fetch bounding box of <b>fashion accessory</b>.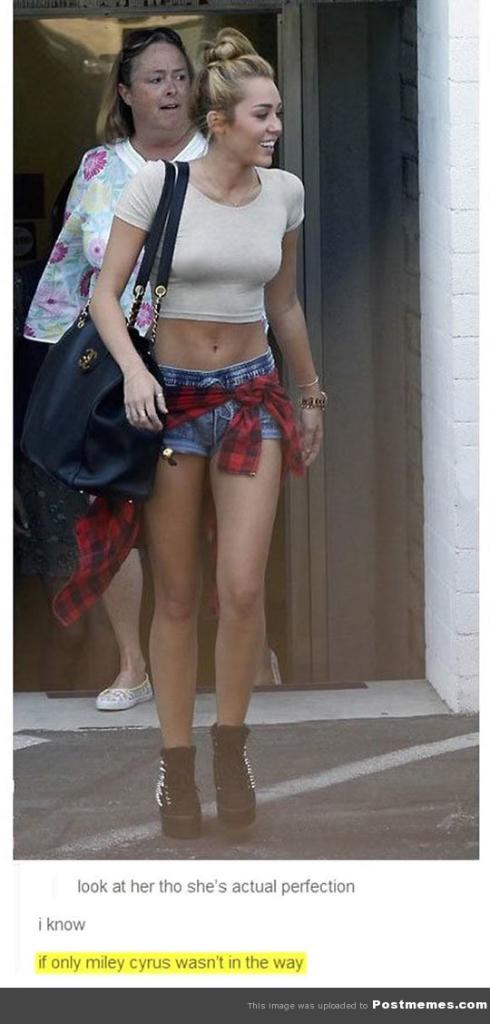
Bbox: <region>296, 387, 331, 412</region>.
